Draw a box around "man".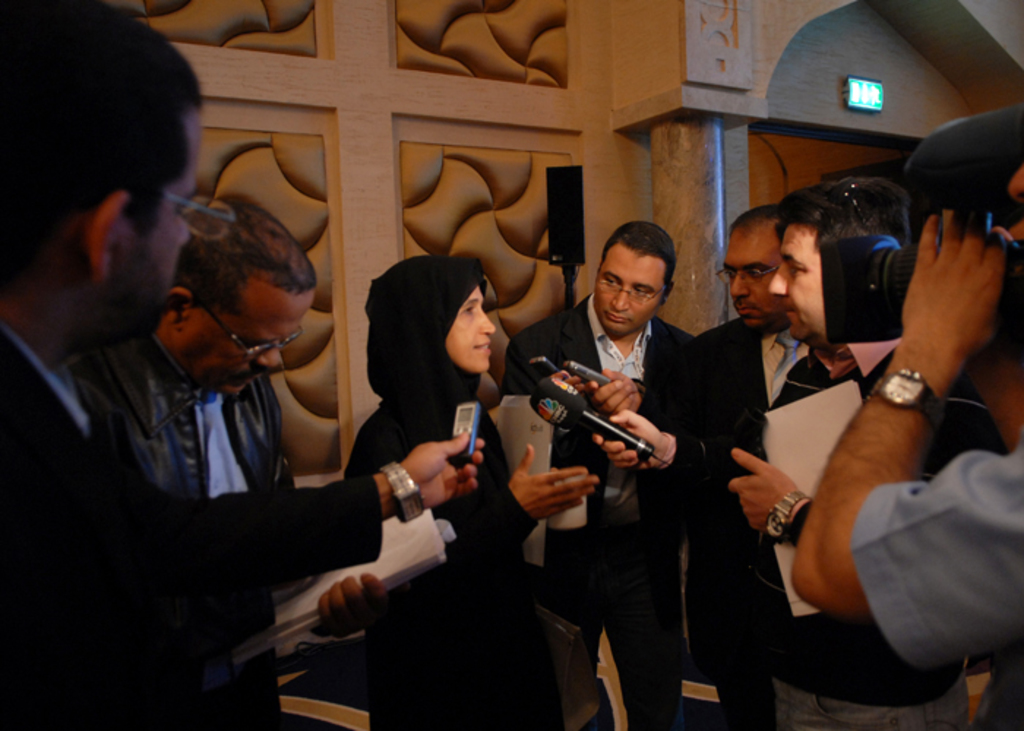
790,99,1023,730.
